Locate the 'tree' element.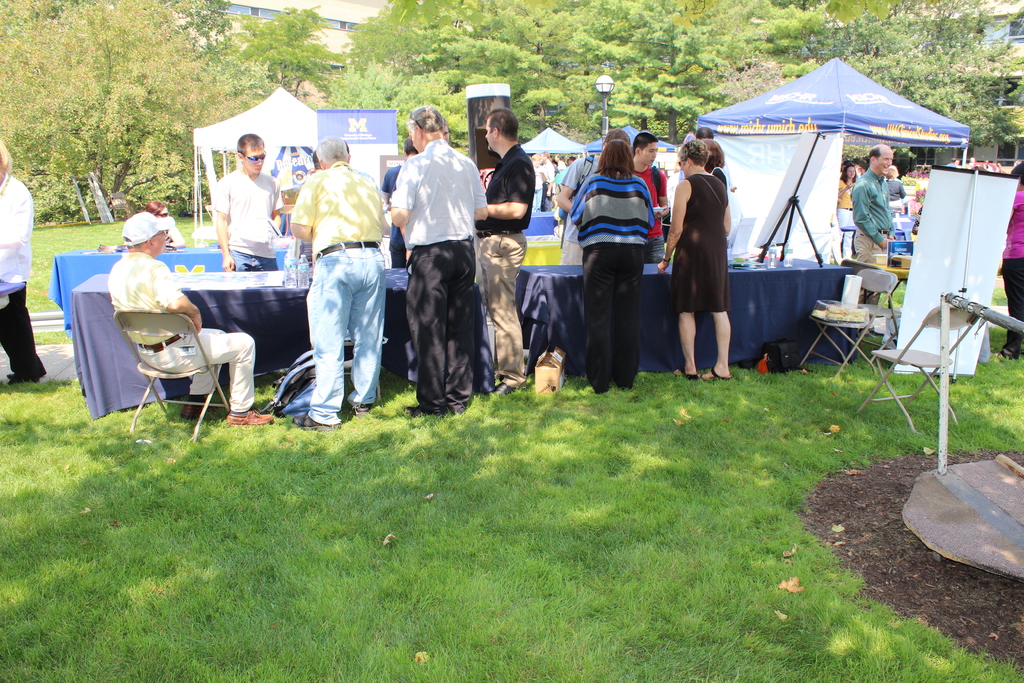
Element bbox: x1=0, y1=0, x2=276, y2=224.
